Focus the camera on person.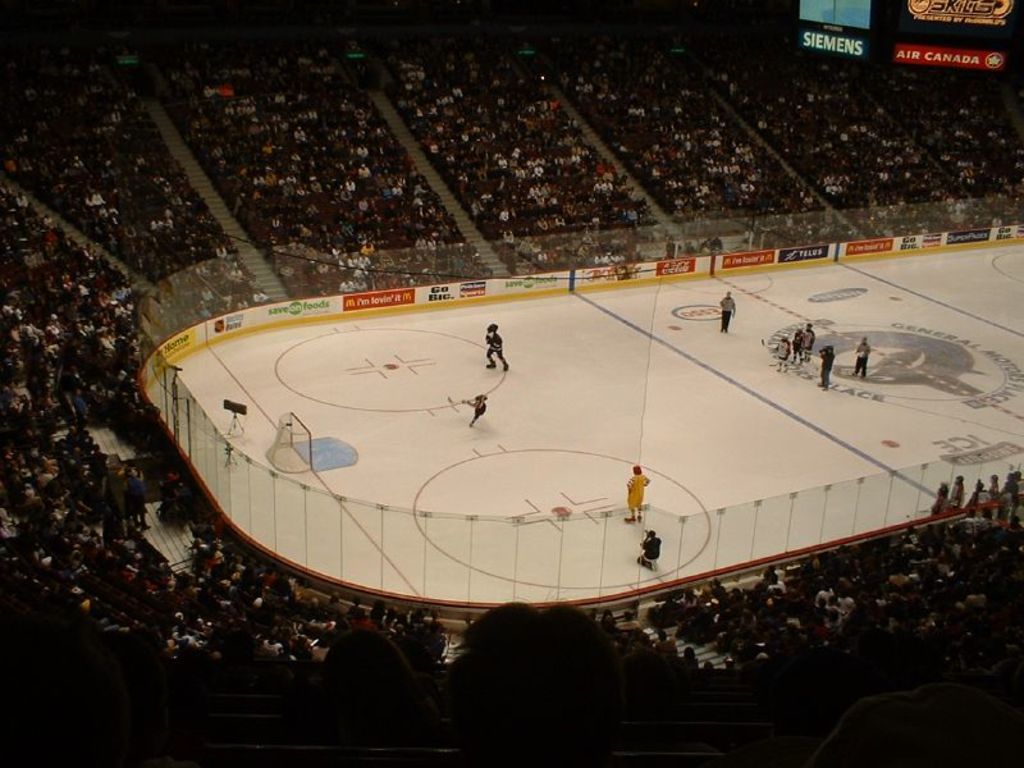
Focus region: 631:529:662:564.
